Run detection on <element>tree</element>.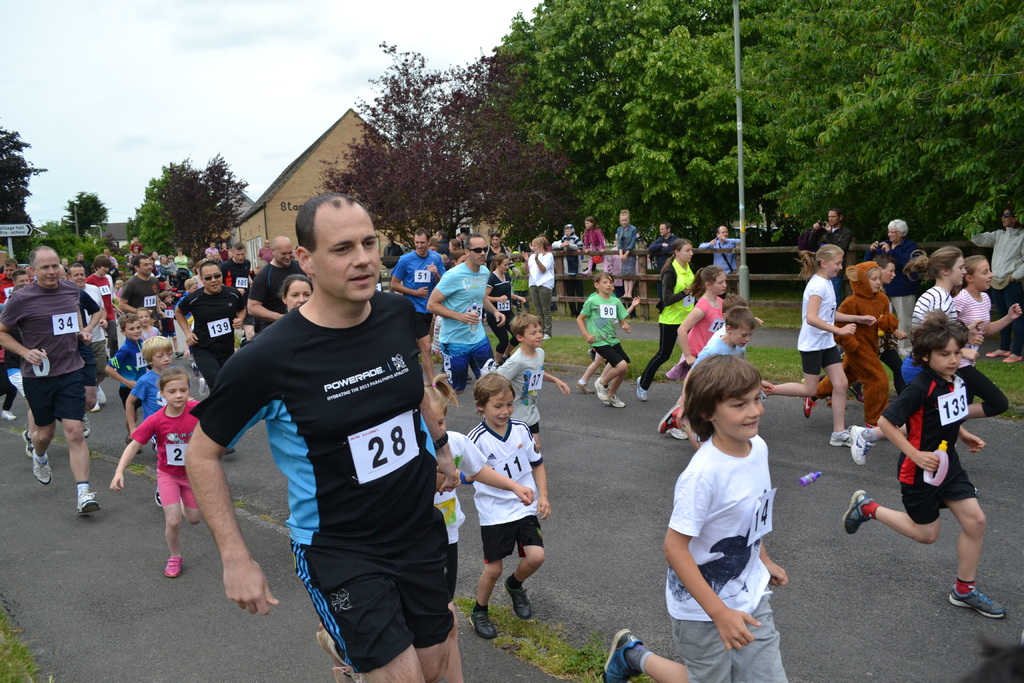
Result: pyautogui.locateOnScreen(139, 157, 177, 254).
